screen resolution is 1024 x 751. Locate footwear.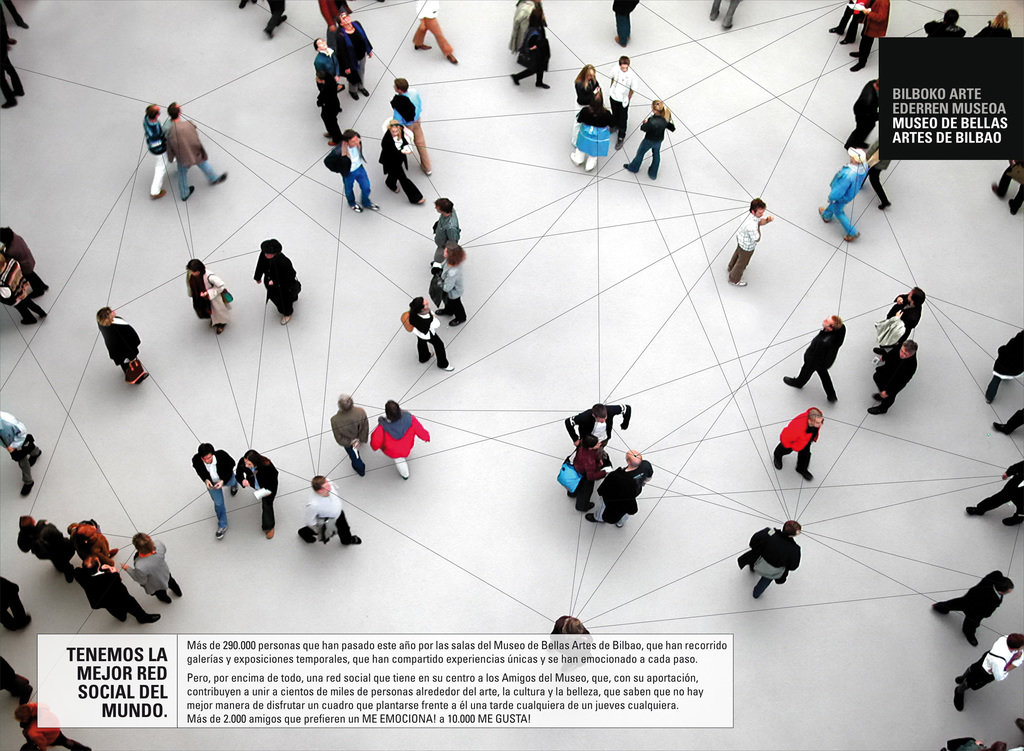
l=726, t=279, r=748, b=286.
